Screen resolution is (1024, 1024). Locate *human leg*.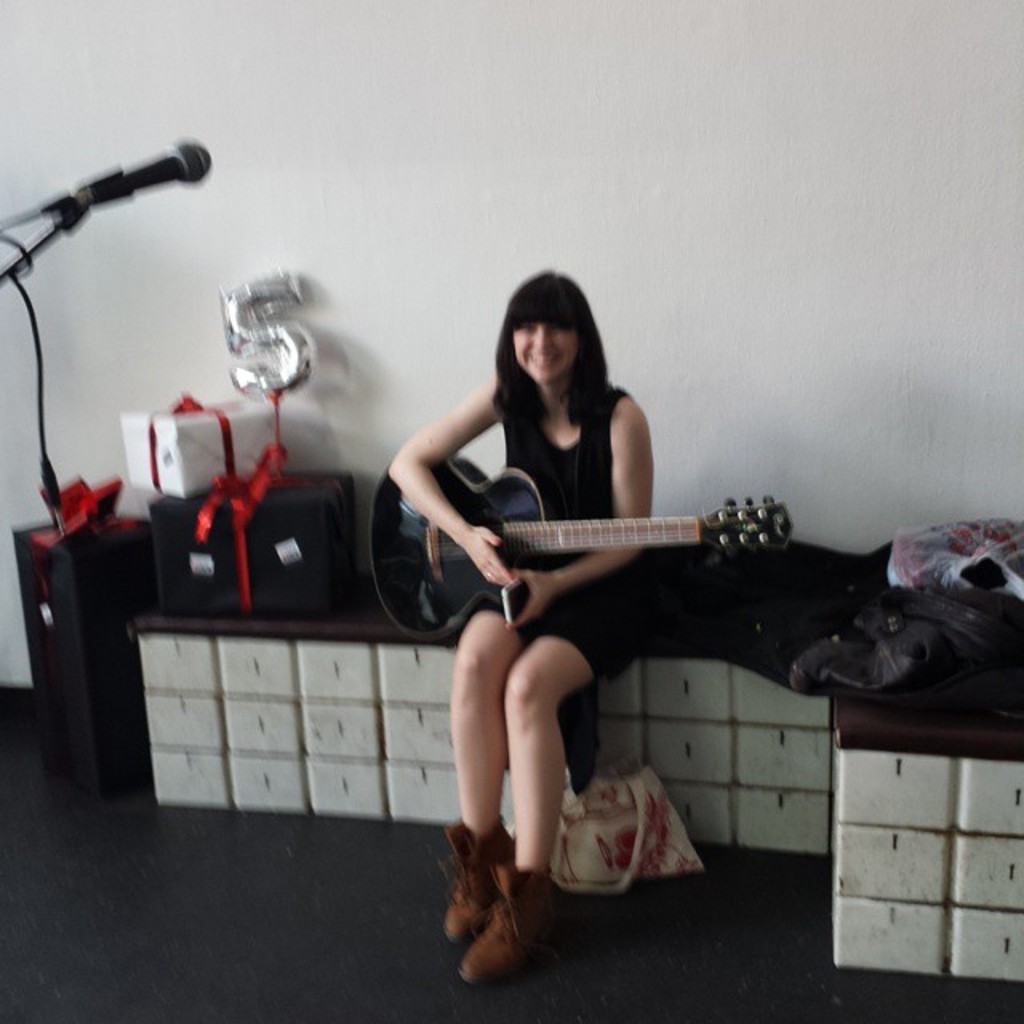
456:629:589:982.
